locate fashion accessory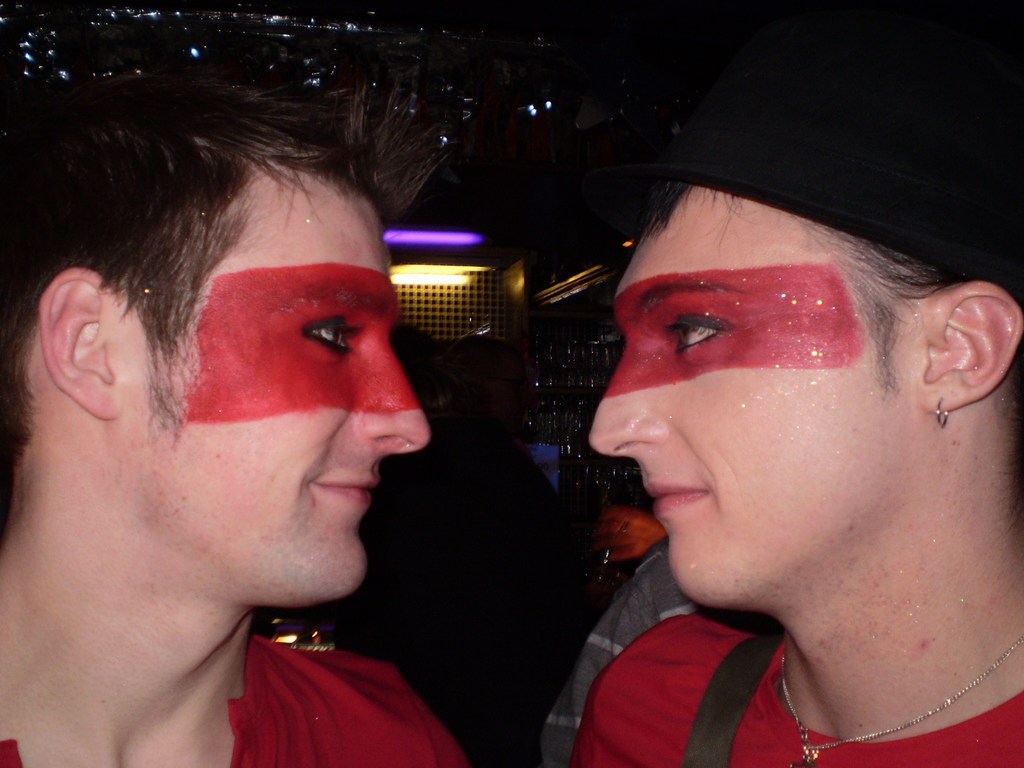
locate(785, 623, 1023, 767)
